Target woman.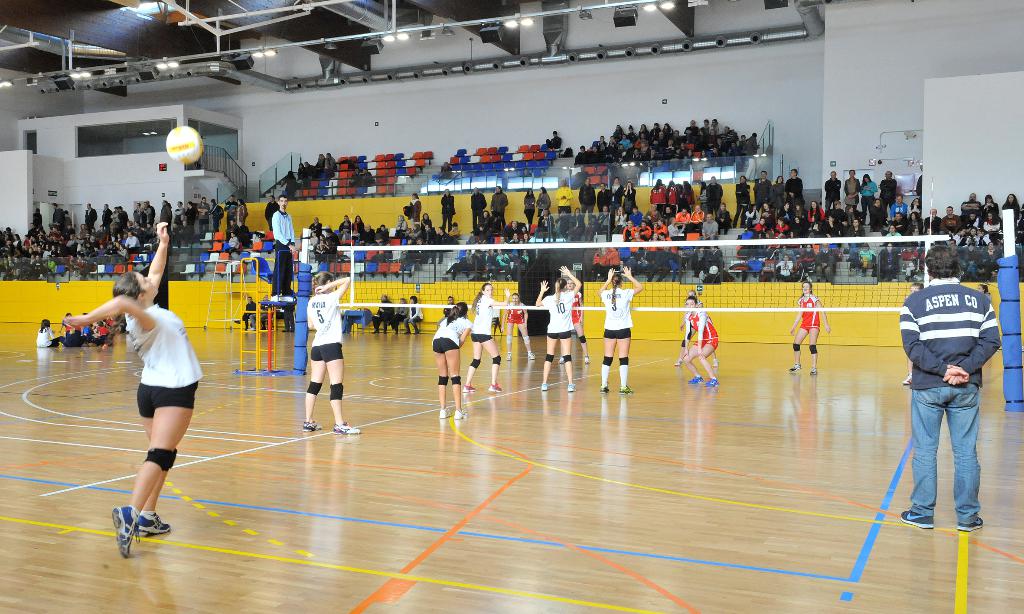
Target region: [x1=808, y1=213, x2=823, y2=229].
